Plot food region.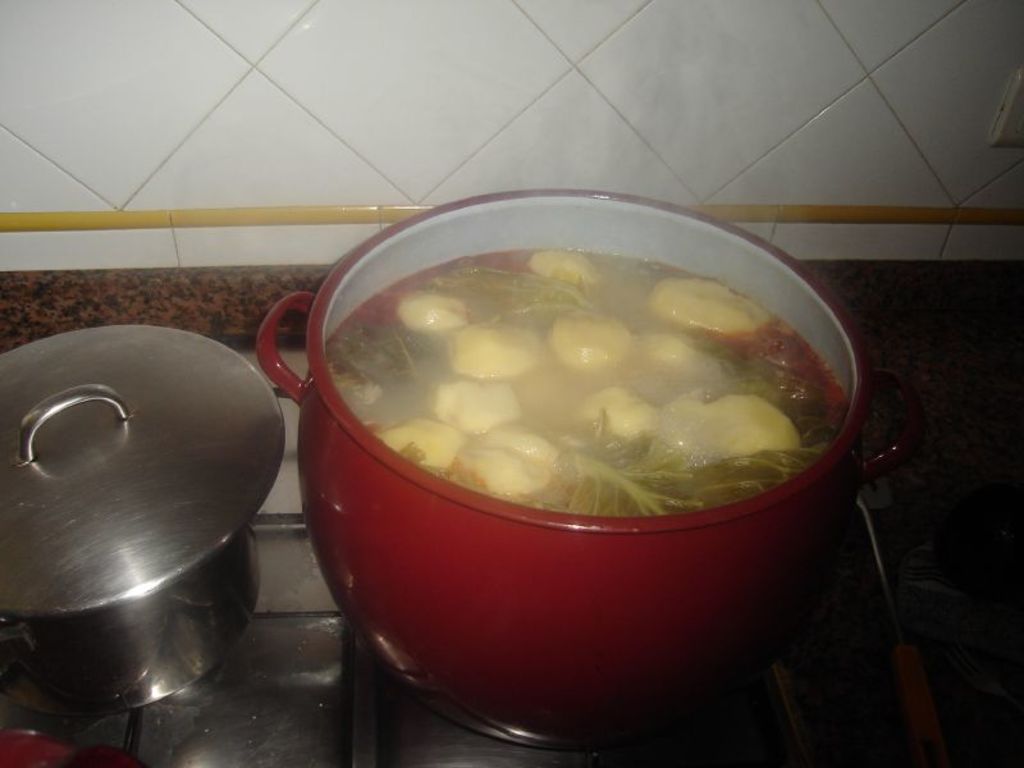
Plotted at 315:241:846:532.
